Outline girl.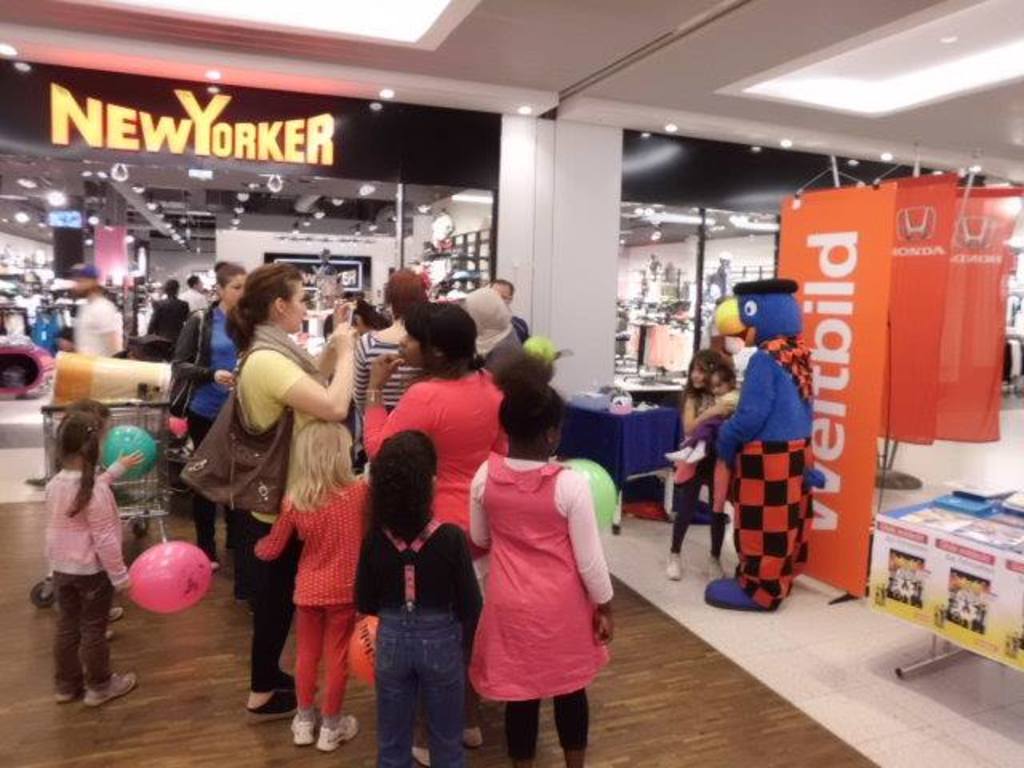
Outline: [left=54, top=394, right=146, bottom=462].
